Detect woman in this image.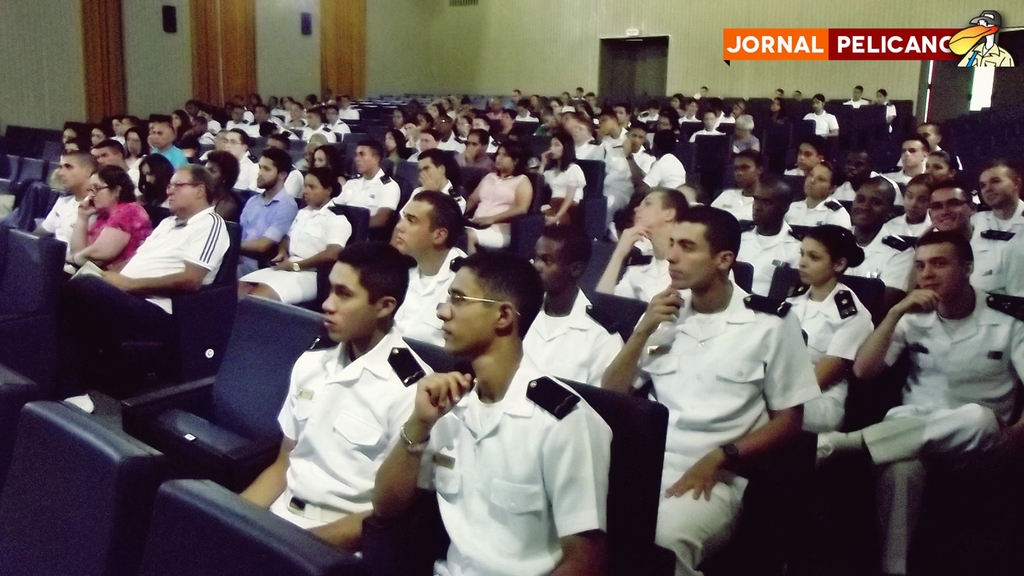
Detection: bbox(237, 168, 355, 304).
